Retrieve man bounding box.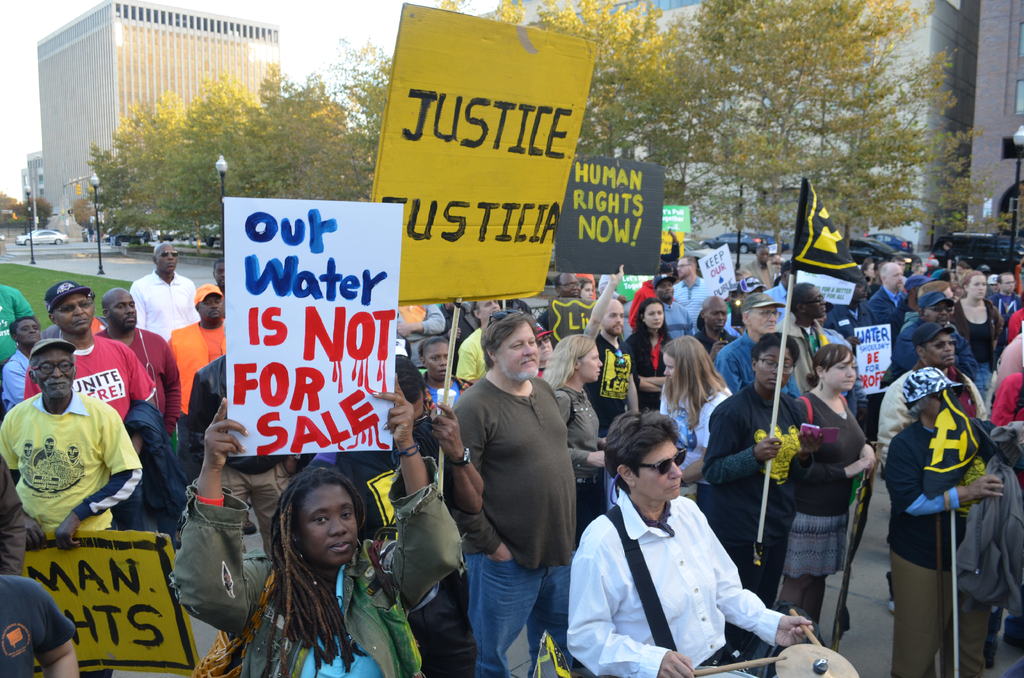
Bounding box: (left=695, top=334, right=812, bottom=677).
